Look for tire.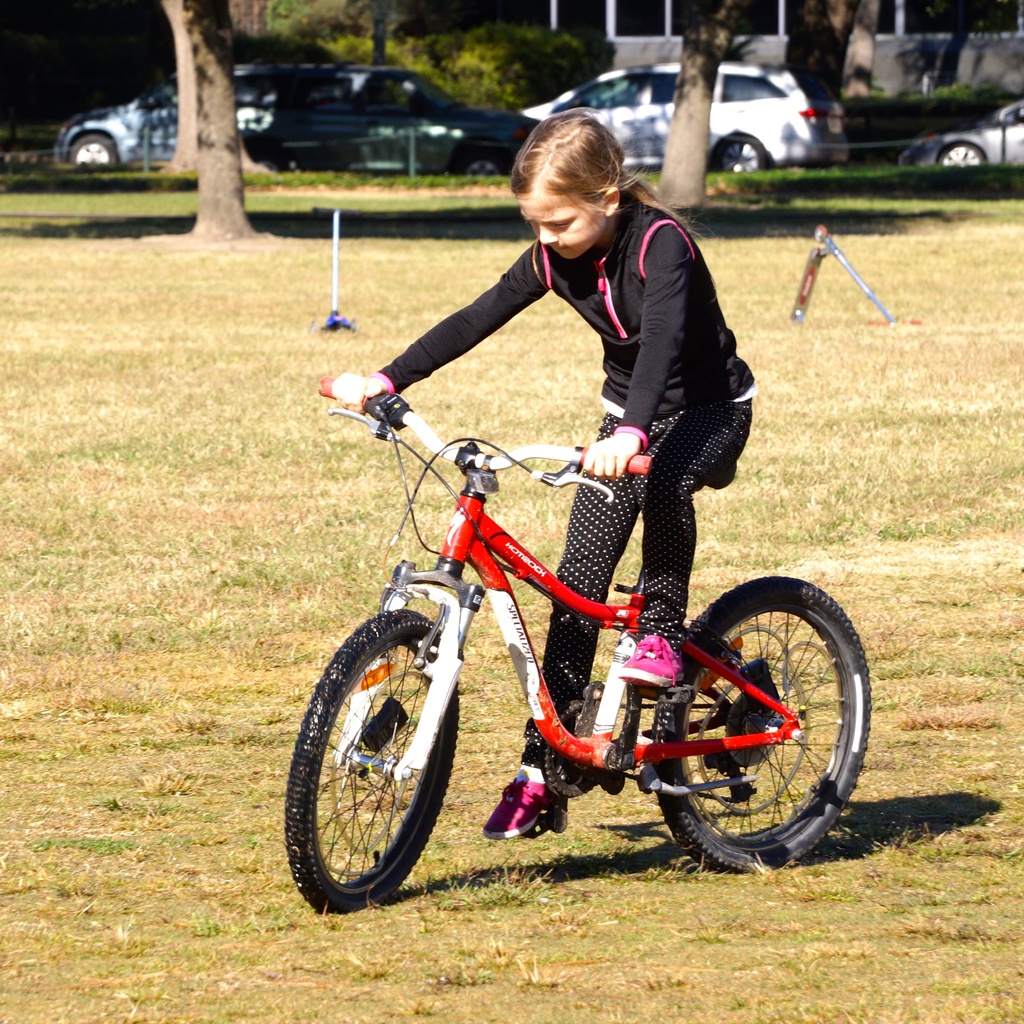
Found: region(712, 137, 779, 179).
